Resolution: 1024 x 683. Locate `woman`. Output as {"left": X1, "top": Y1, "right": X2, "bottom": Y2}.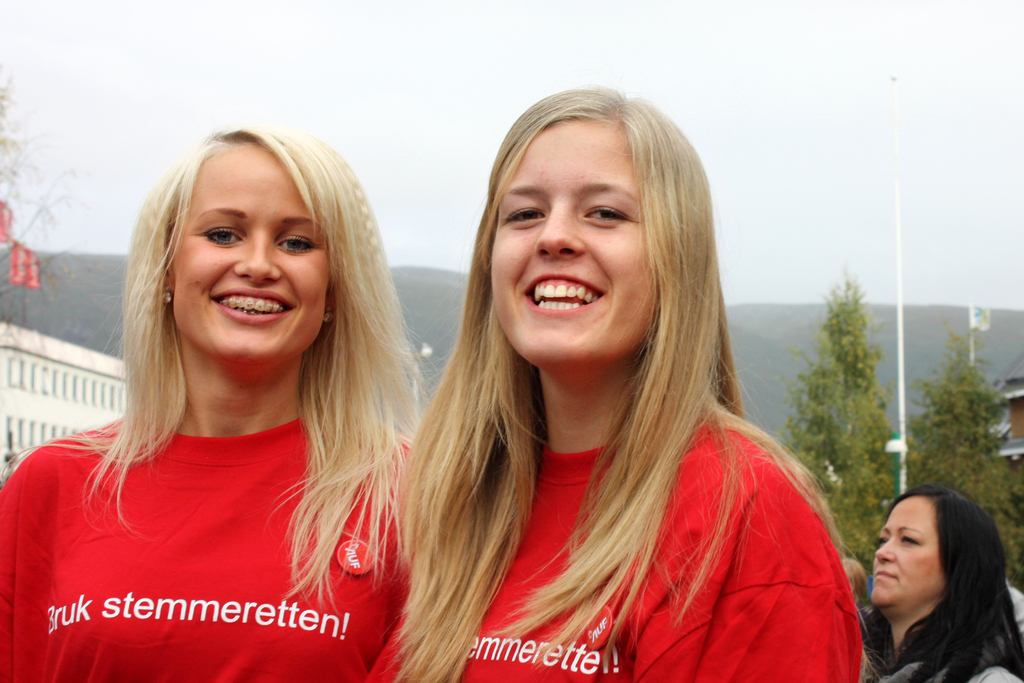
{"left": 866, "top": 491, "right": 1023, "bottom": 682}.
